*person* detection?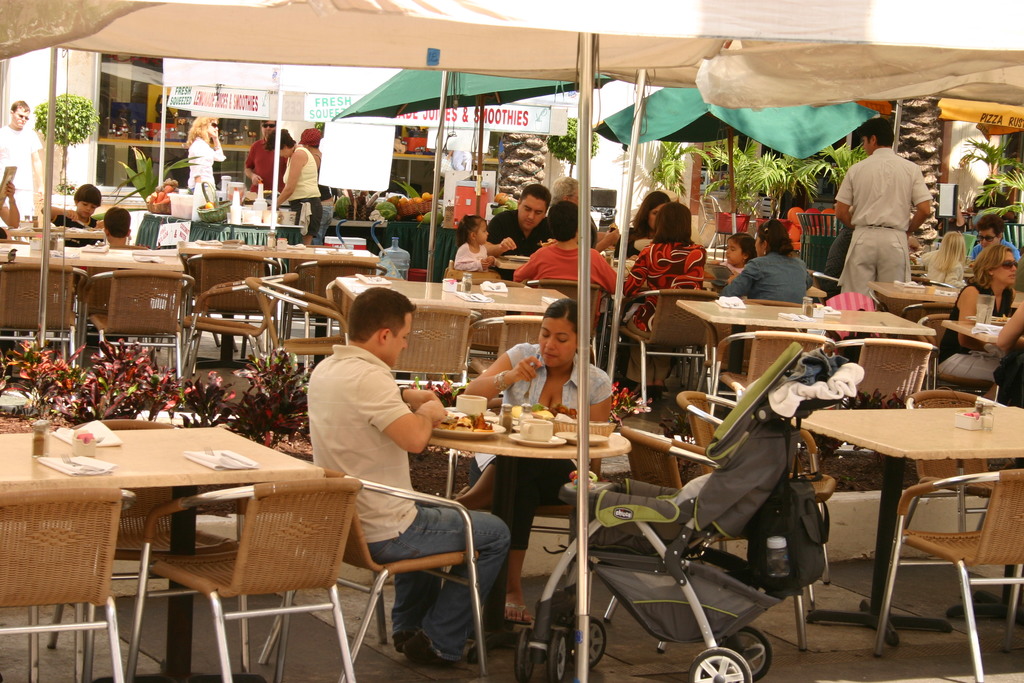
620/199/709/335
